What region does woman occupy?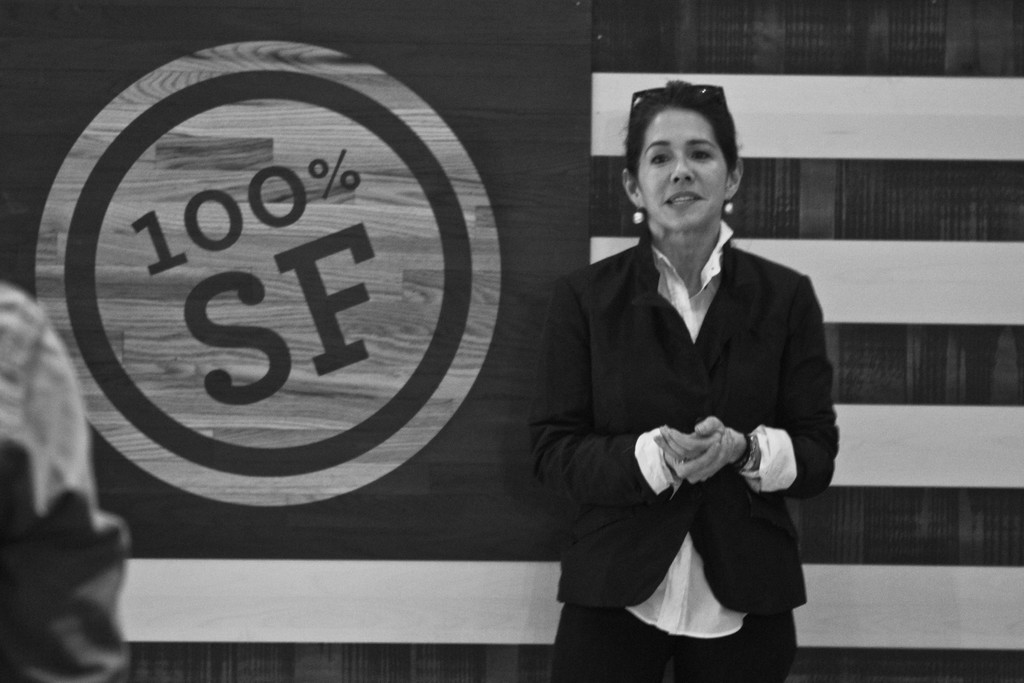
locate(552, 92, 811, 682).
